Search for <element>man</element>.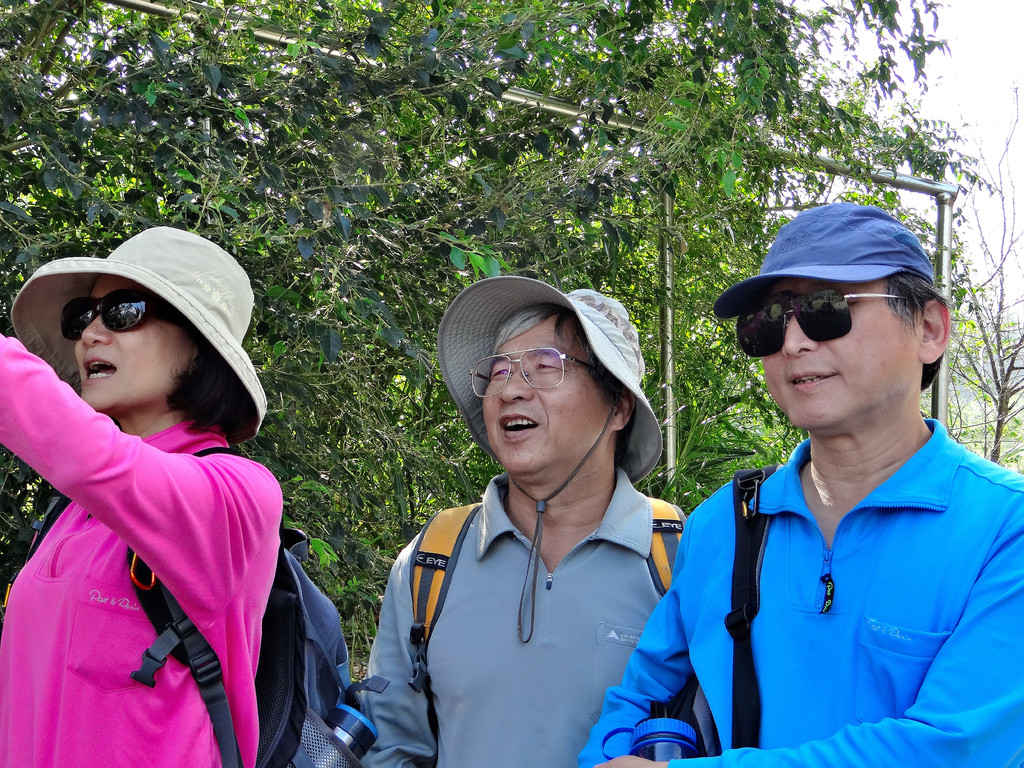
Found at box(349, 280, 686, 765).
